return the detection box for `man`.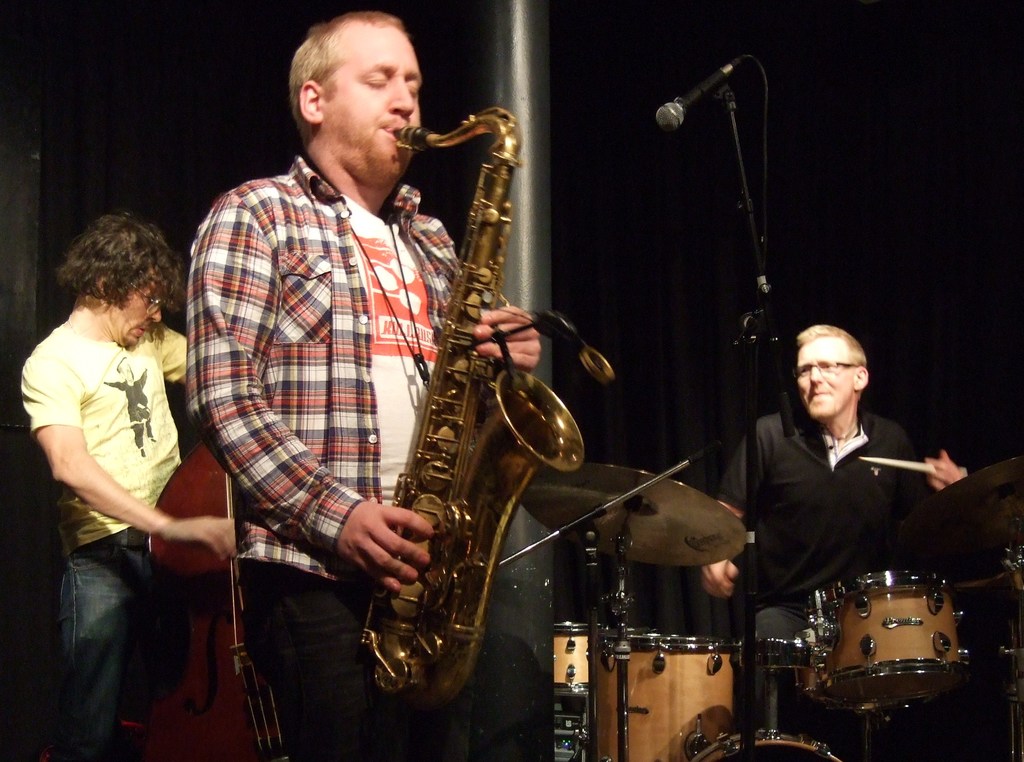
x1=12, y1=207, x2=253, y2=761.
